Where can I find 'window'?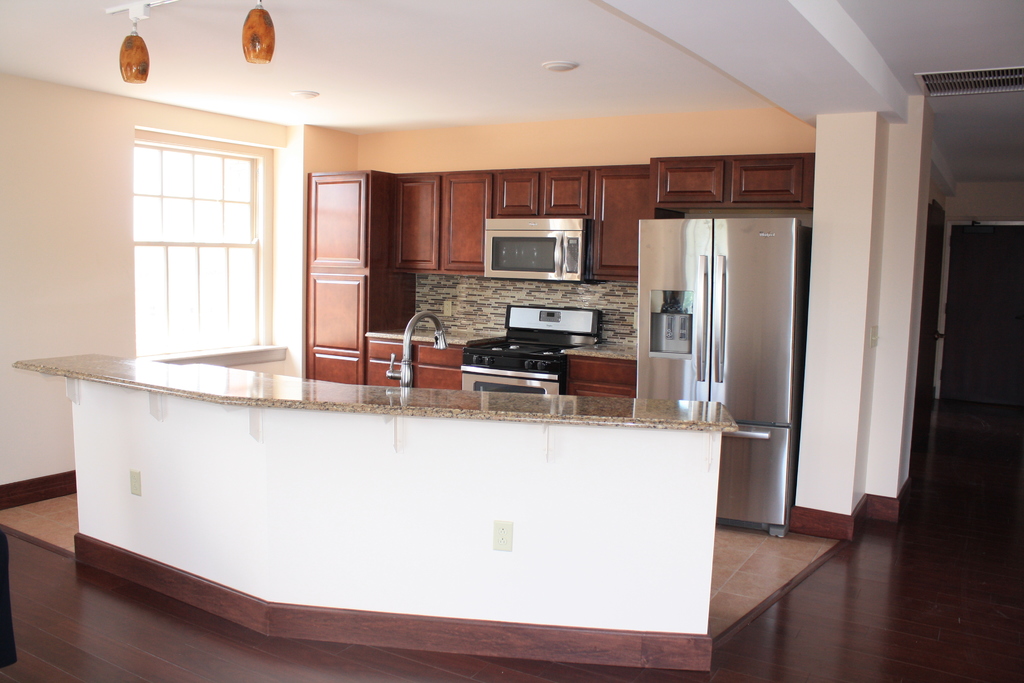
You can find it at box=[137, 126, 285, 357].
